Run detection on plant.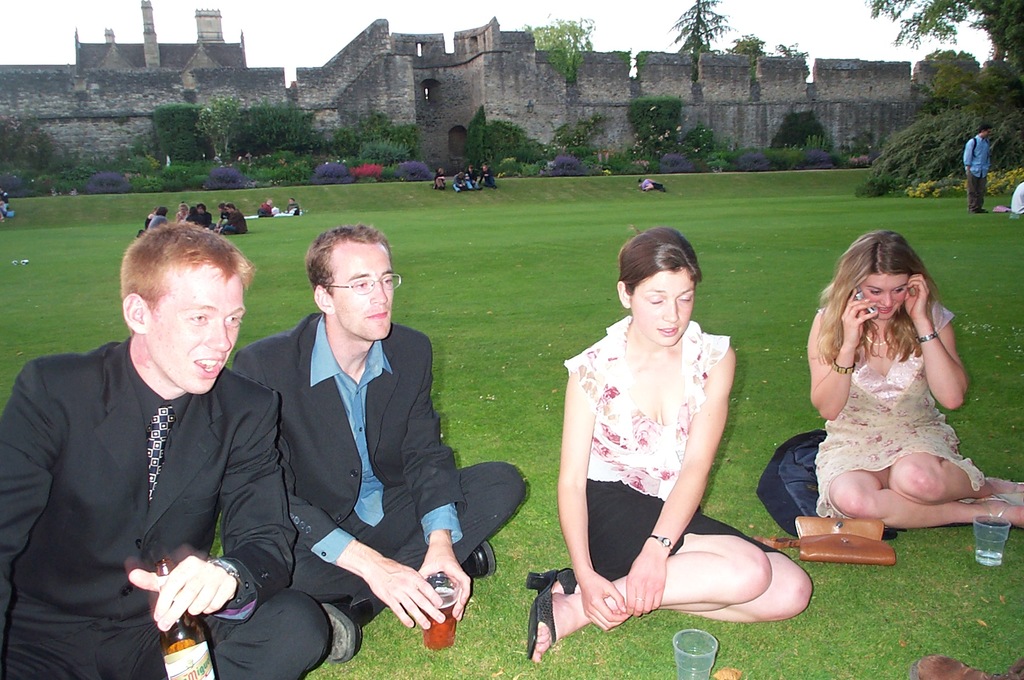
Result: 602:151:649:172.
